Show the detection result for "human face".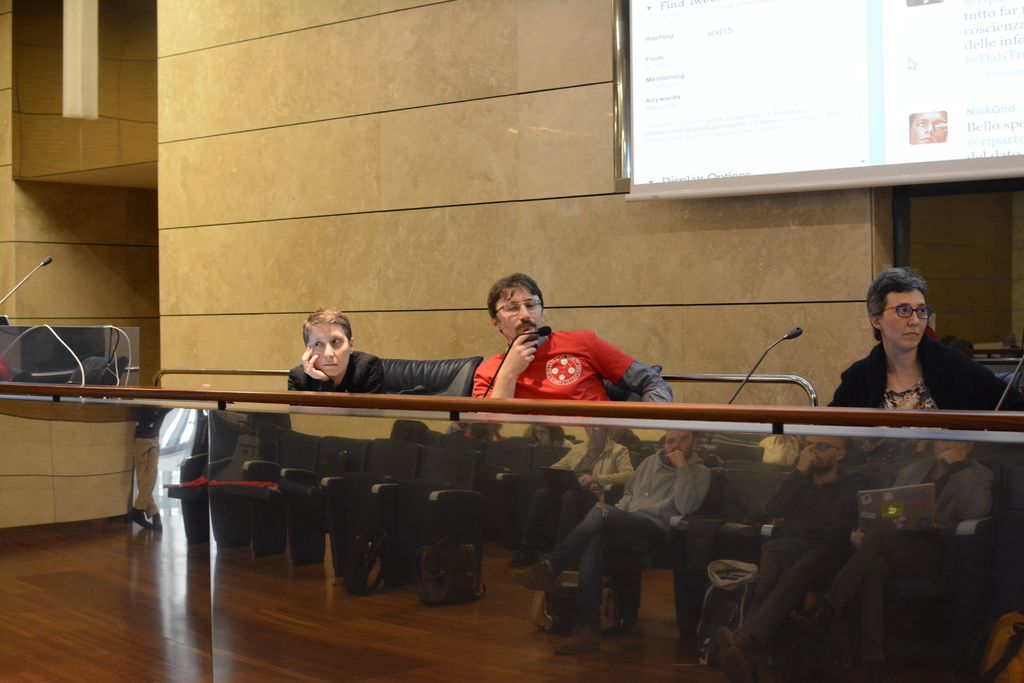
[left=934, top=440, right=967, bottom=456].
